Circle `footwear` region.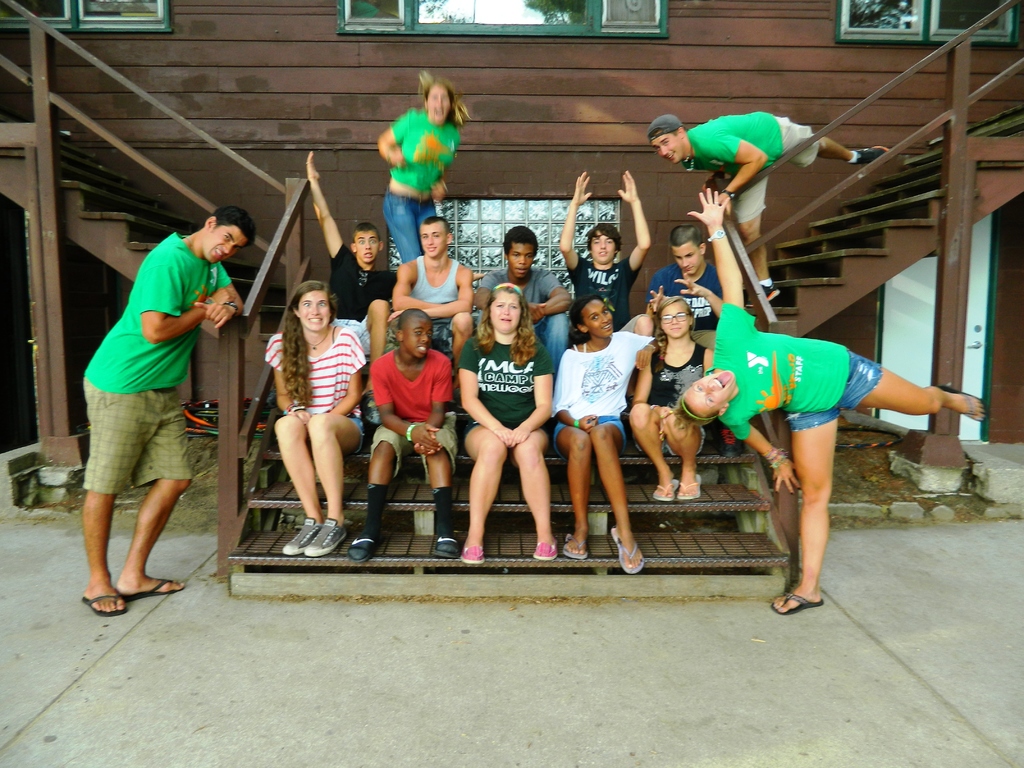
Region: 279:515:349:549.
